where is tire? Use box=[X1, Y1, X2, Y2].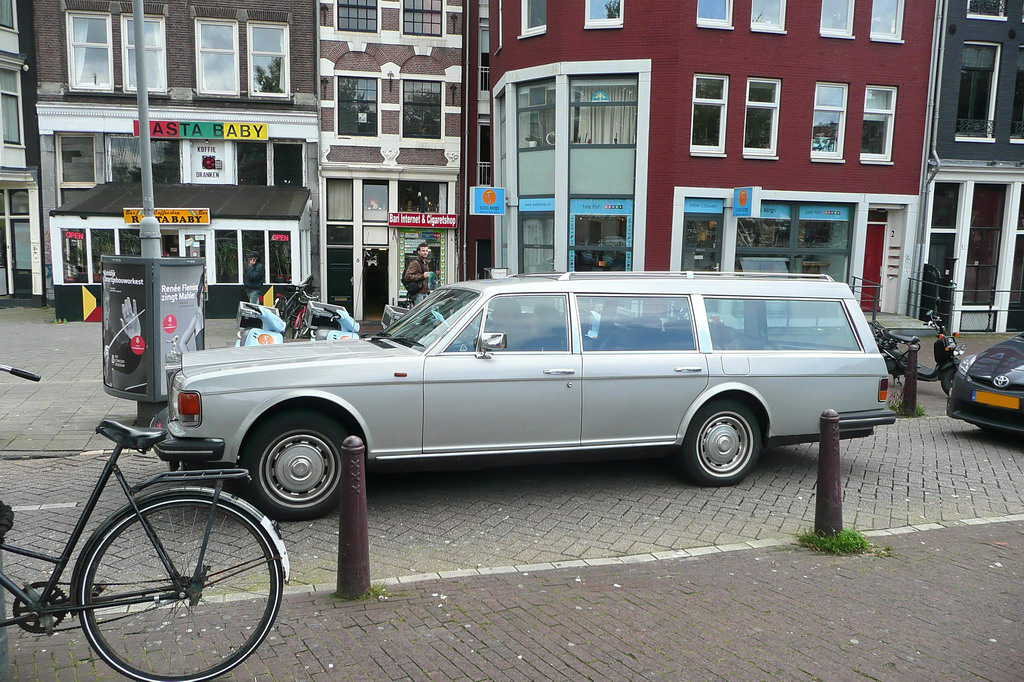
box=[944, 362, 961, 402].
